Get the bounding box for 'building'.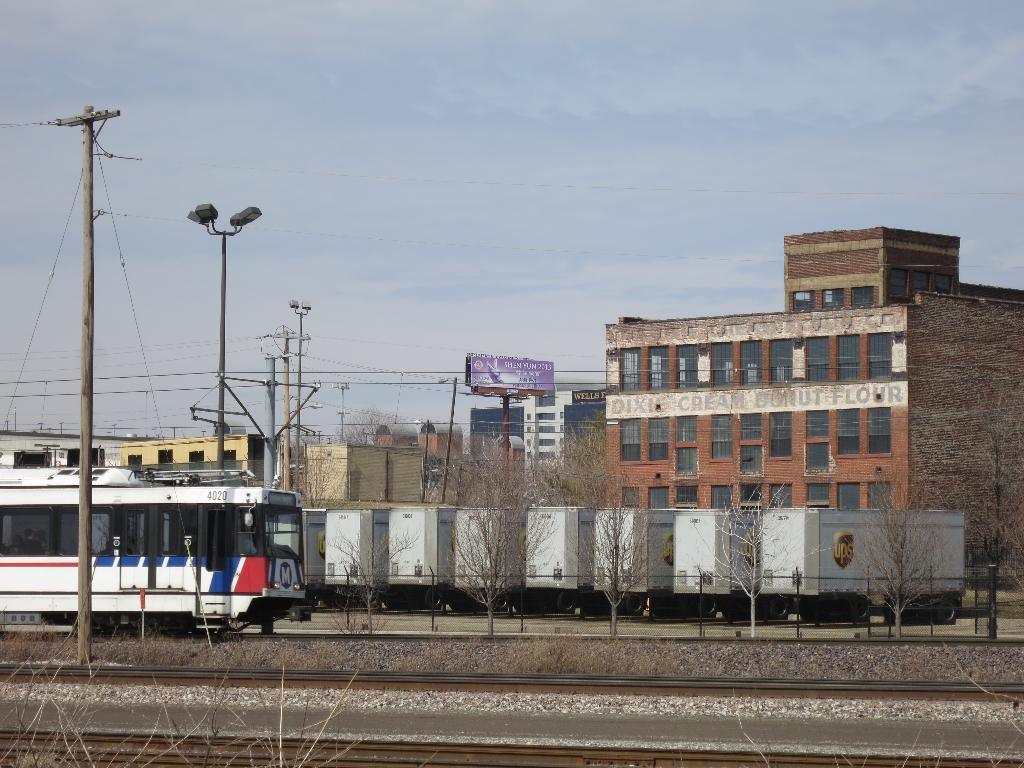
<box>118,429,266,478</box>.
